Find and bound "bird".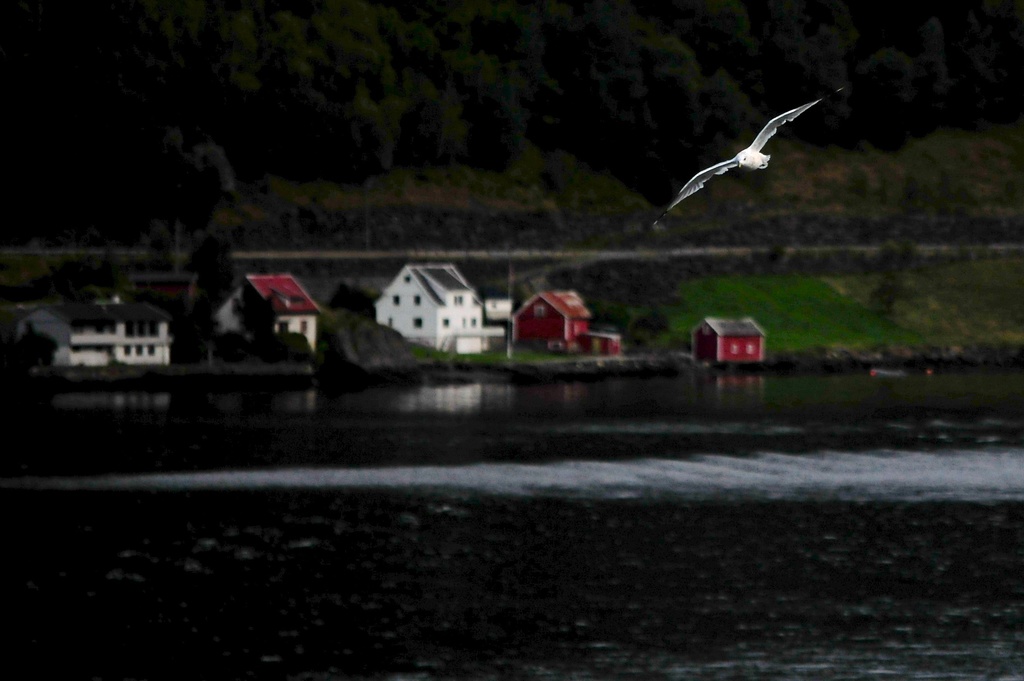
Bound: l=672, t=95, r=821, b=197.
